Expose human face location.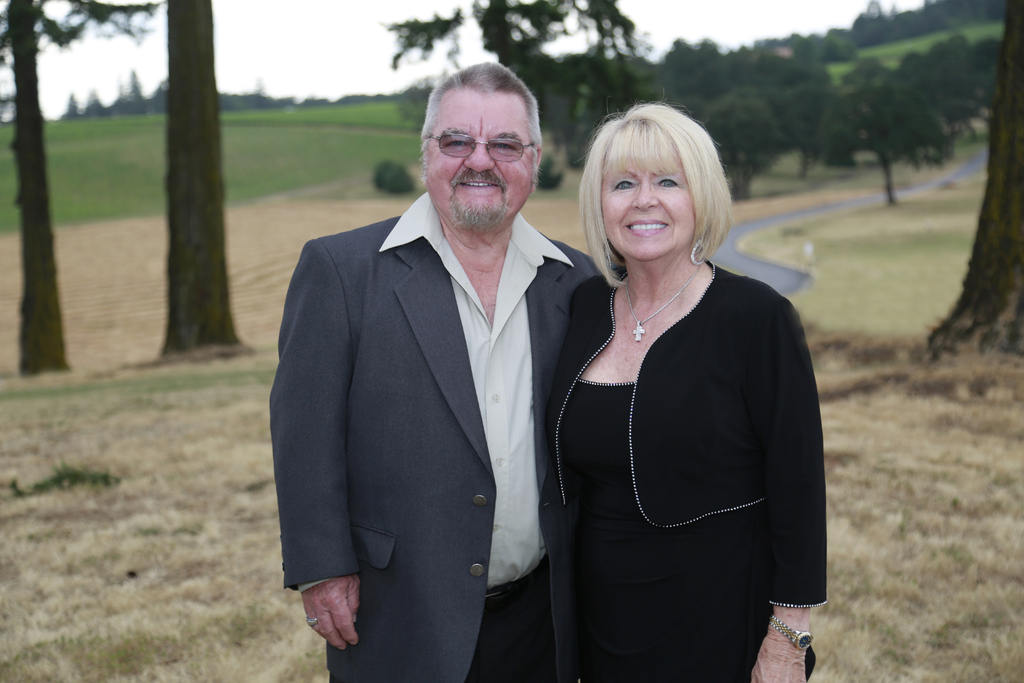
Exposed at {"left": 598, "top": 168, "right": 691, "bottom": 262}.
